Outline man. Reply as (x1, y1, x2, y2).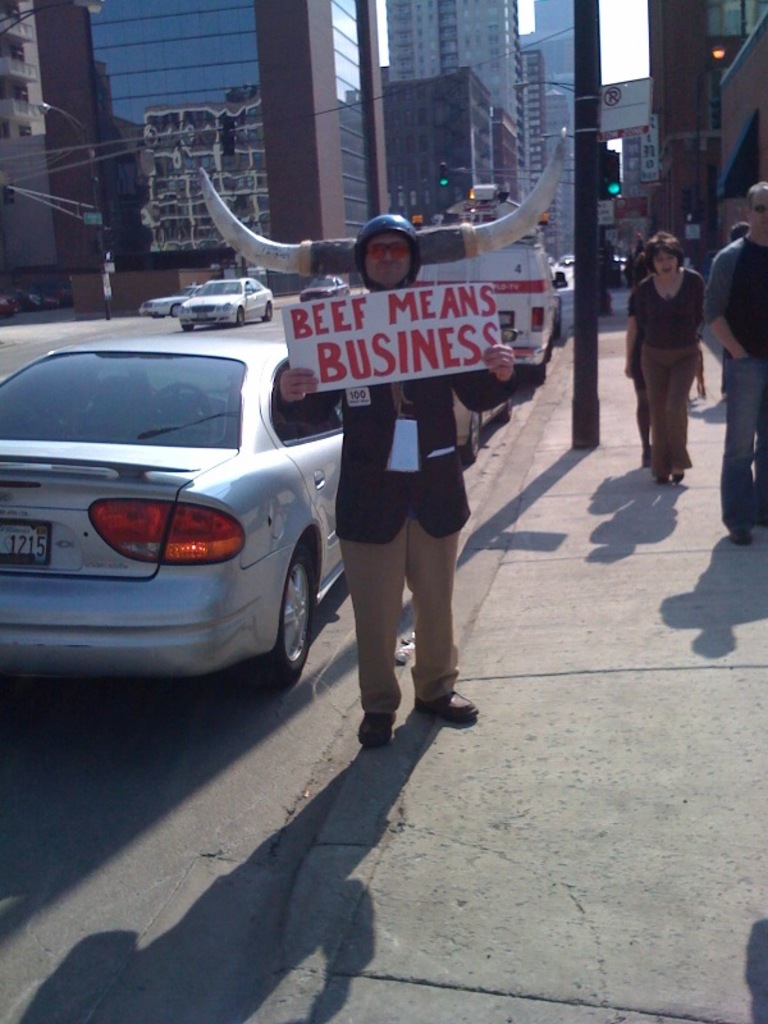
(700, 180, 767, 544).
